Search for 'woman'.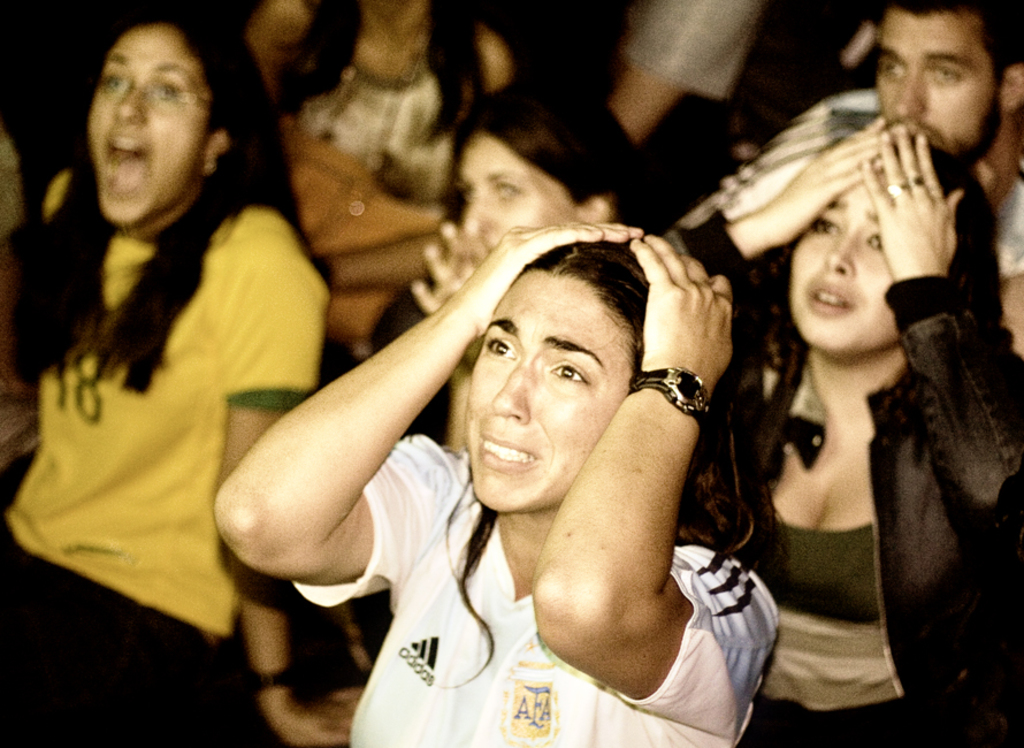
Found at [217, 224, 782, 742].
